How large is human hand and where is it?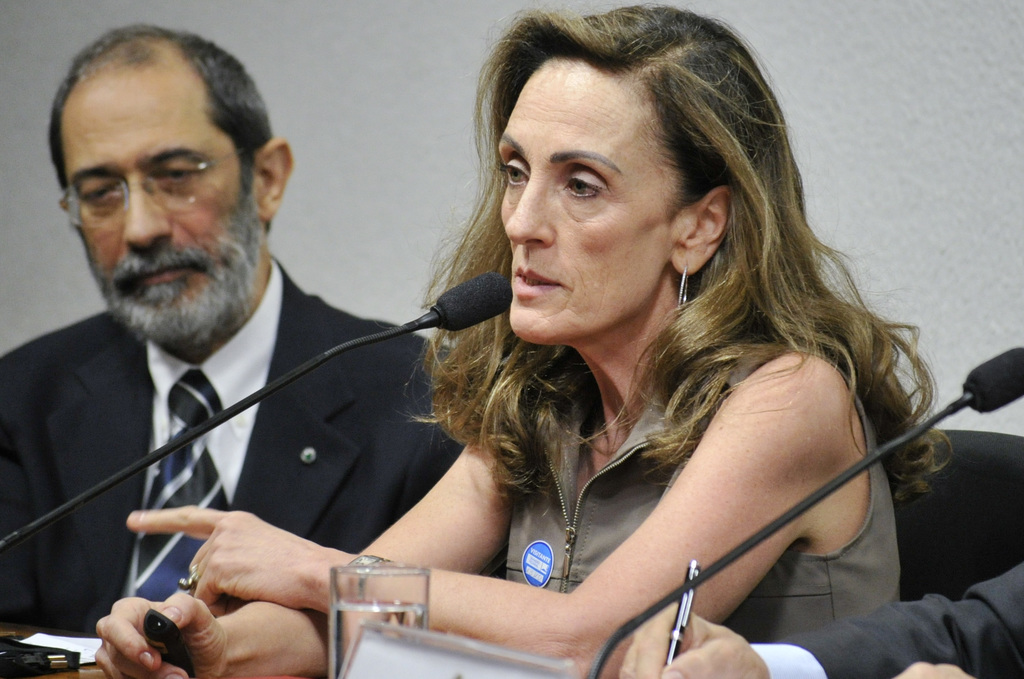
Bounding box: (116, 507, 320, 603).
